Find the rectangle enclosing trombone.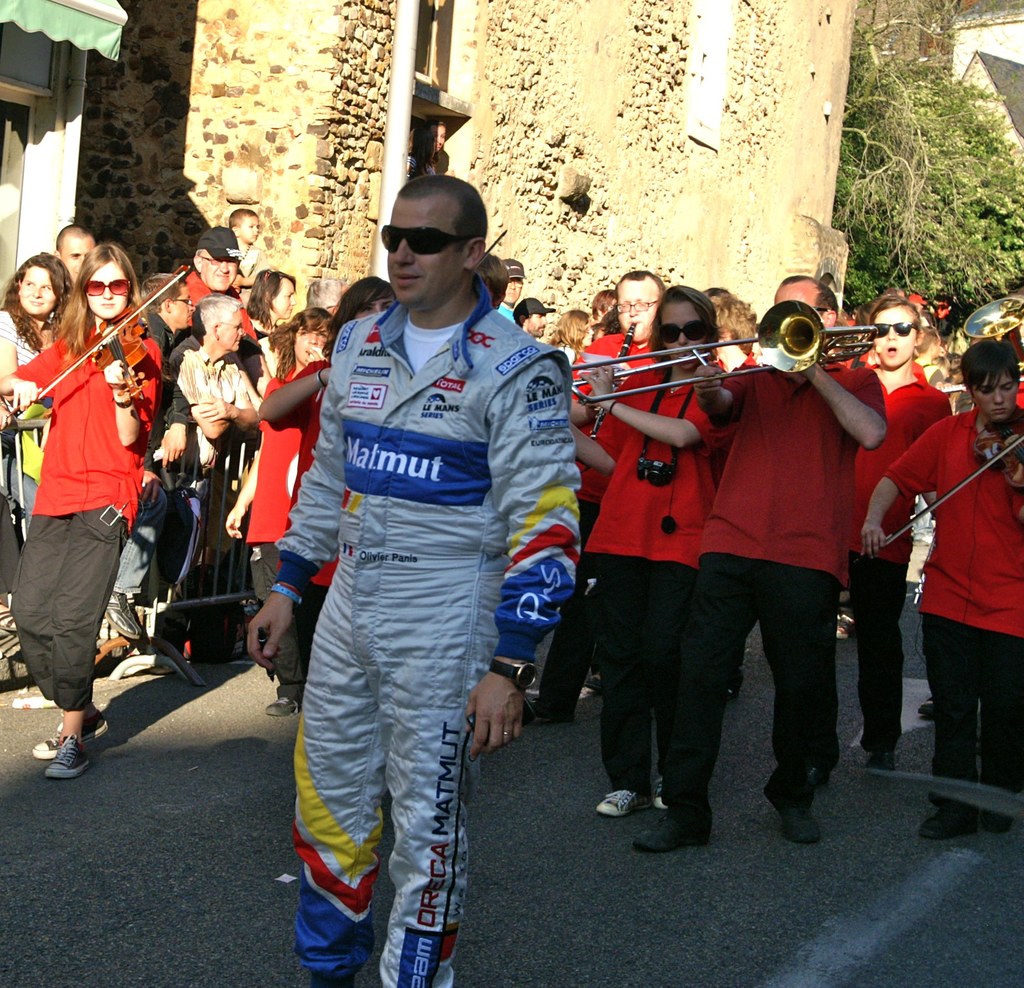
[x1=570, y1=299, x2=876, y2=405].
